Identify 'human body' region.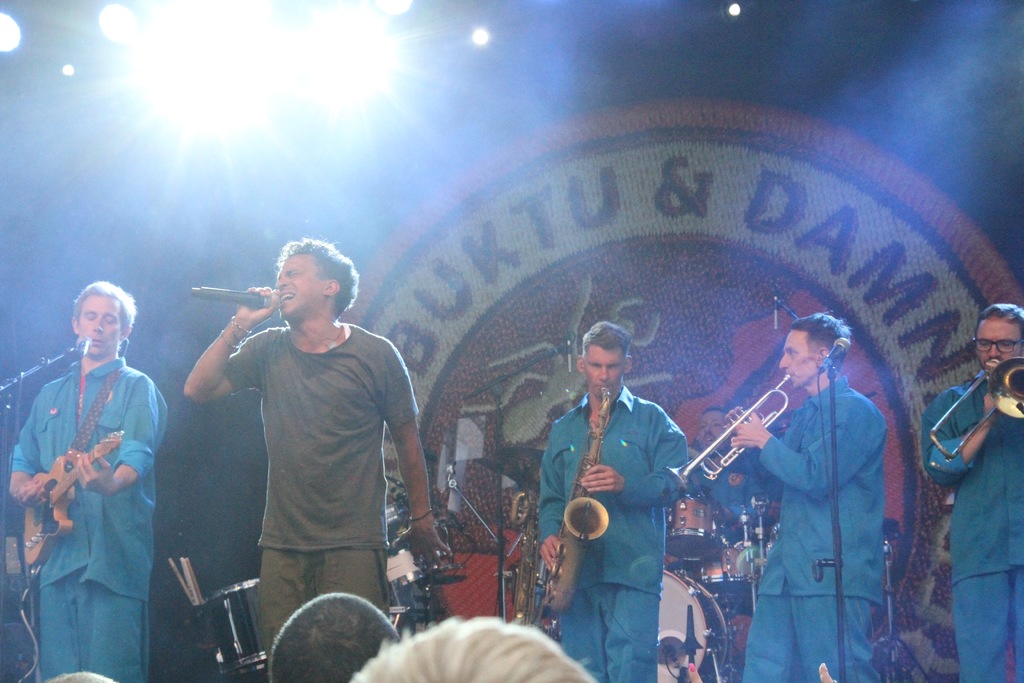
Region: {"left": 540, "top": 324, "right": 685, "bottom": 682}.
